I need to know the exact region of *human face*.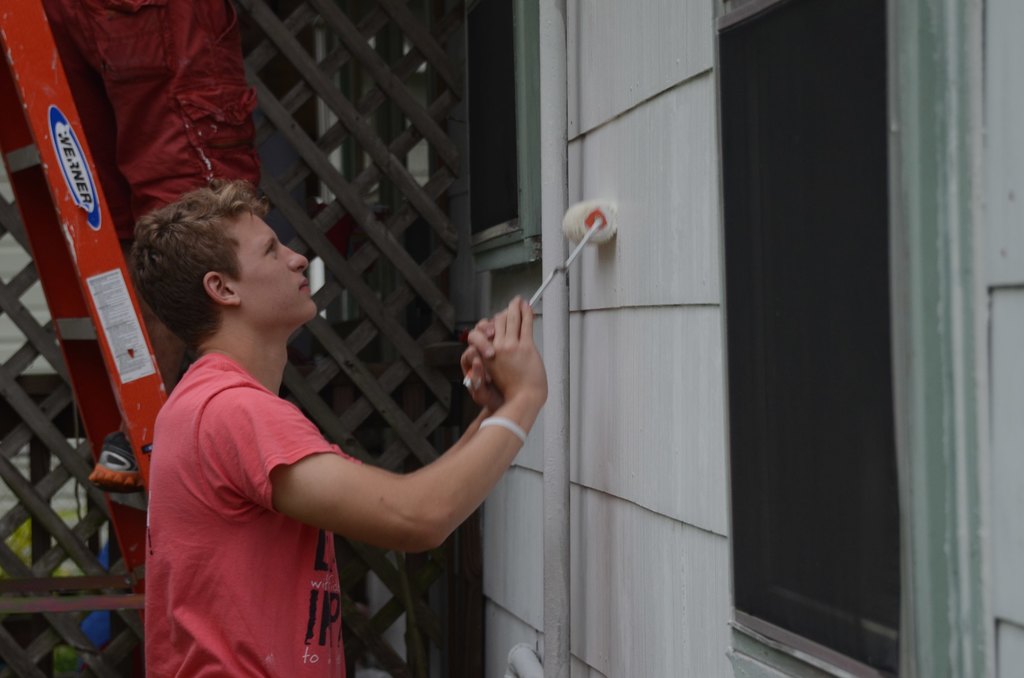
Region: pyautogui.locateOnScreen(237, 210, 315, 315).
